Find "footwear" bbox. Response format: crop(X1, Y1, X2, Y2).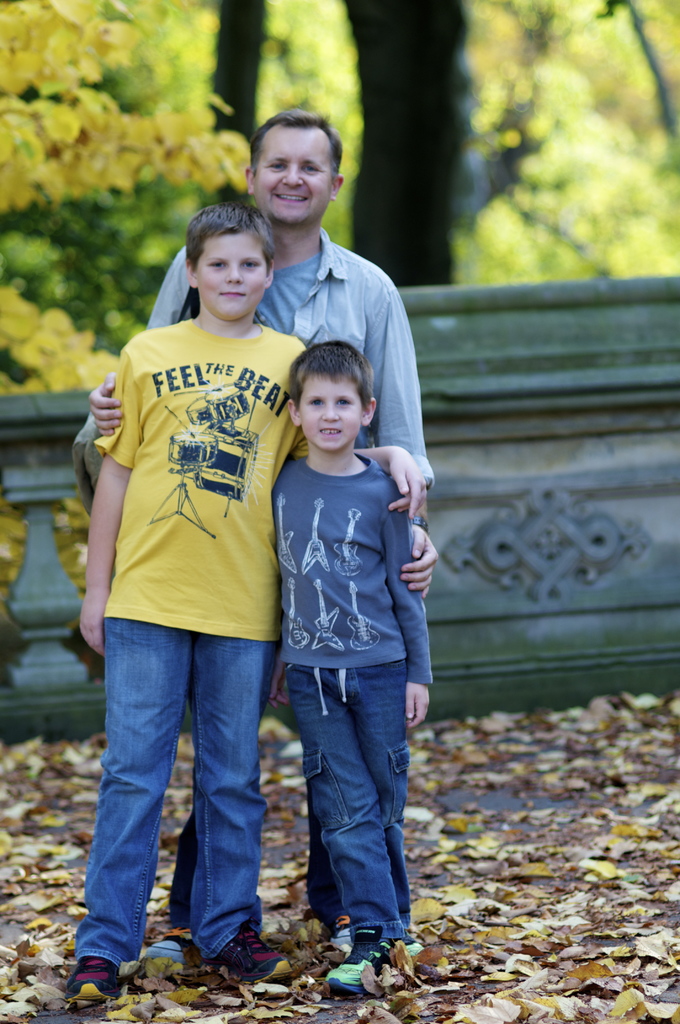
crop(145, 934, 197, 963).
